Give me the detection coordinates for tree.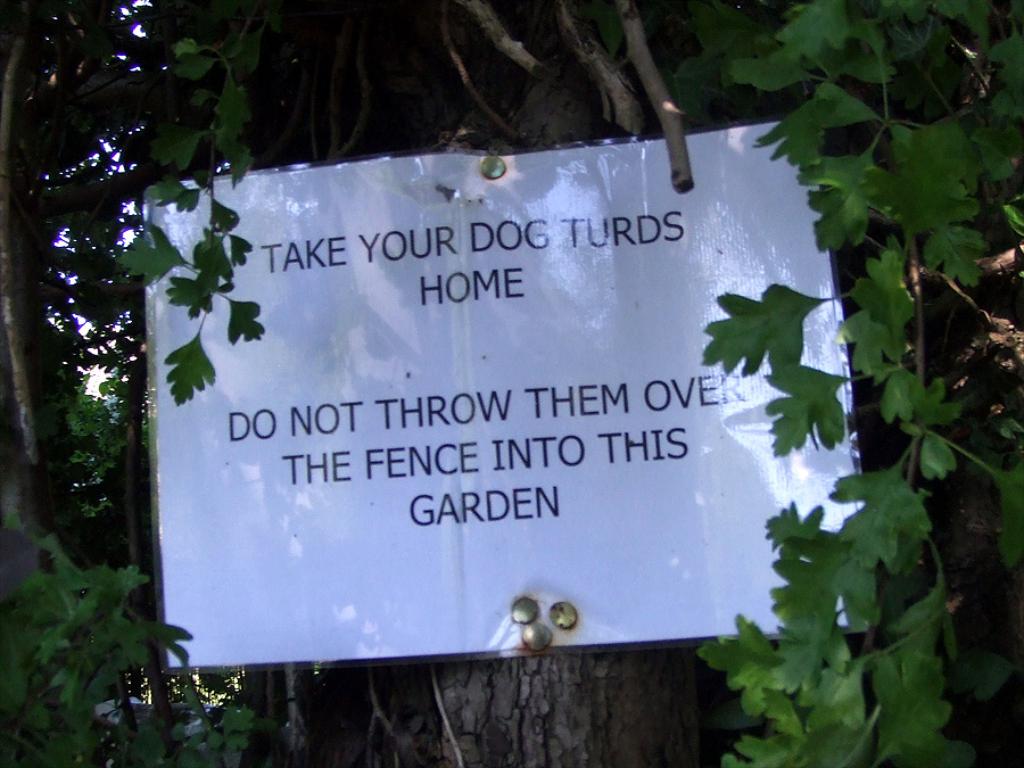
(0,0,1023,767).
